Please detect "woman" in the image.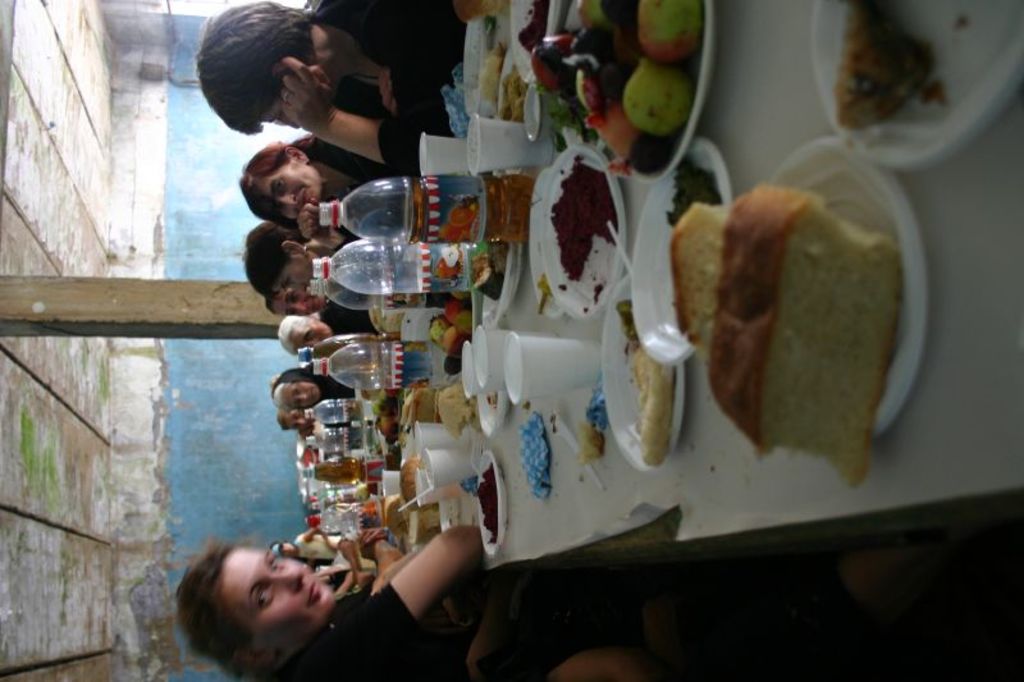
pyautogui.locateOnScreen(234, 136, 396, 229).
